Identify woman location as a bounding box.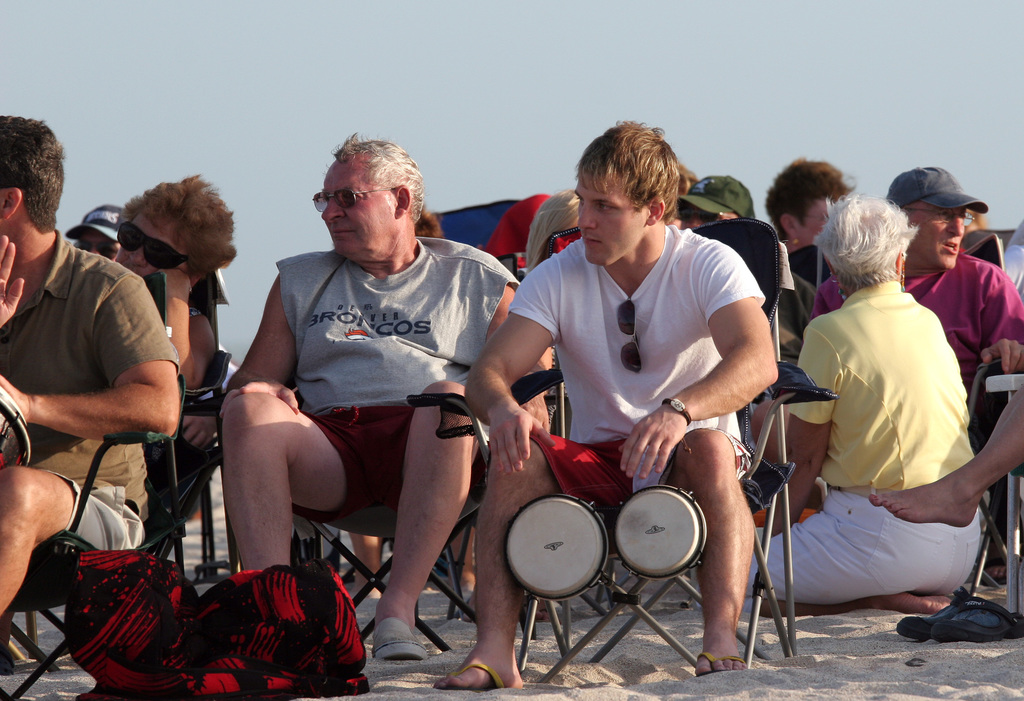
{"x1": 109, "y1": 164, "x2": 236, "y2": 533}.
